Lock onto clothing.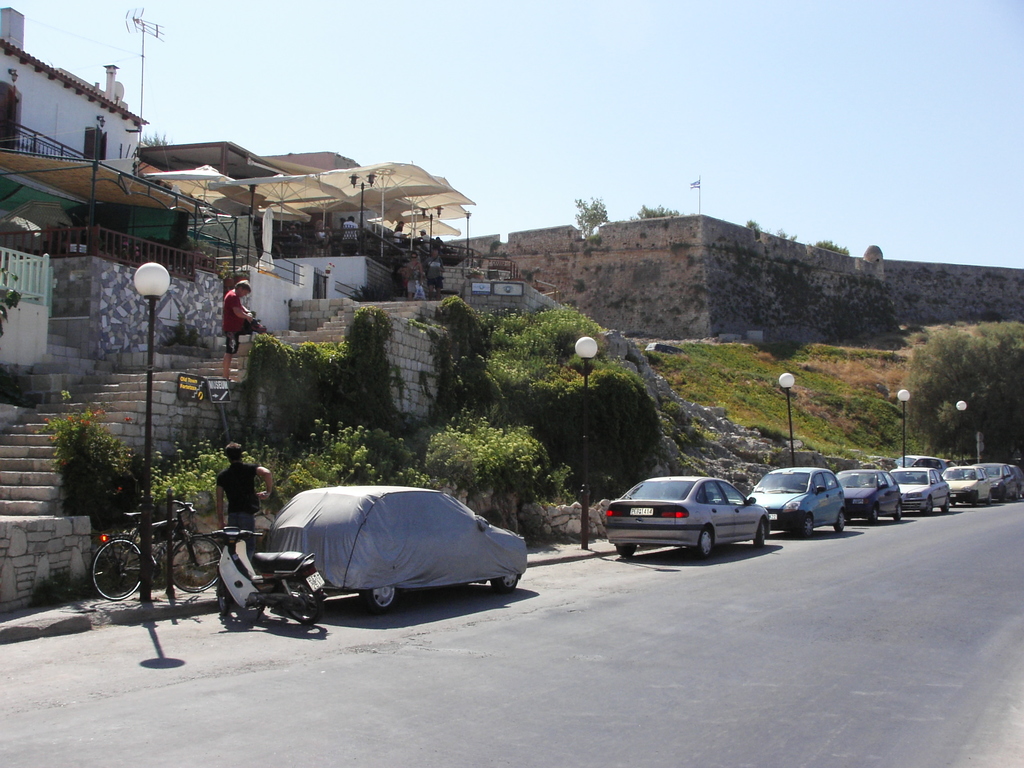
Locked: 217/285/258/355.
